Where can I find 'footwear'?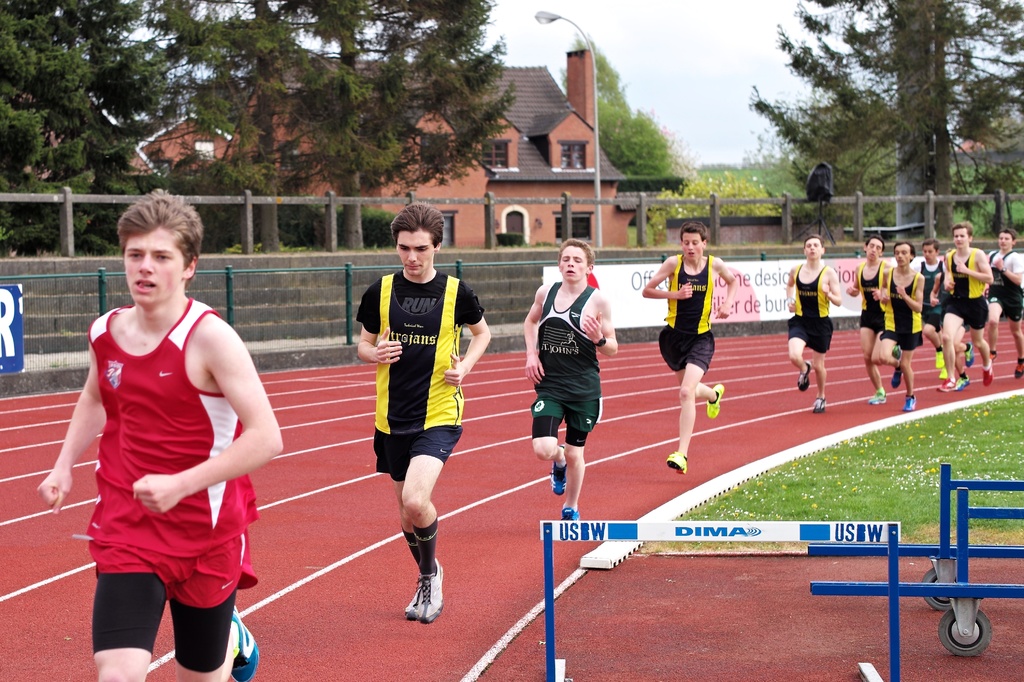
You can find it at (x1=905, y1=395, x2=915, y2=409).
